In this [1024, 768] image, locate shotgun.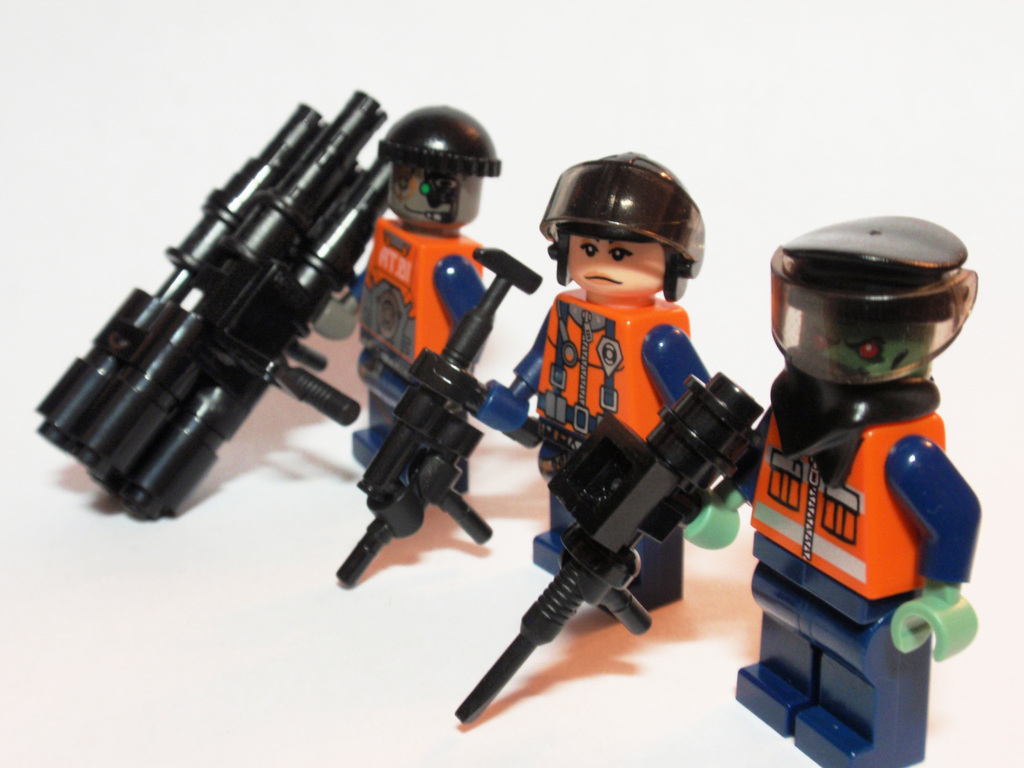
Bounding box: 452 373 763 728.
